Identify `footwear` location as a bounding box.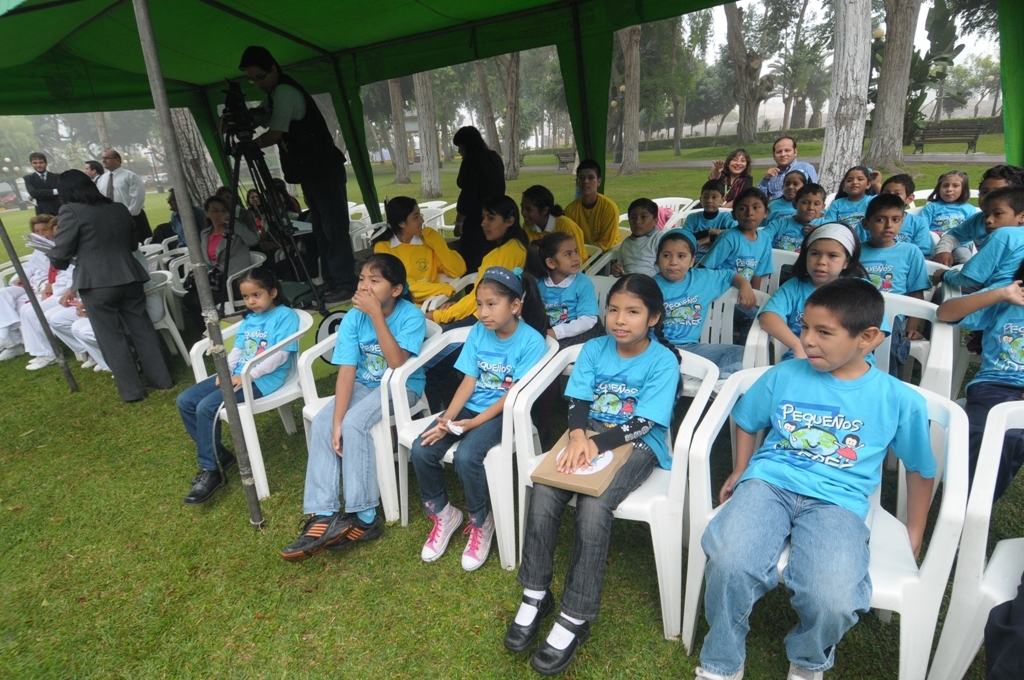
80, 359, 92, 365.
